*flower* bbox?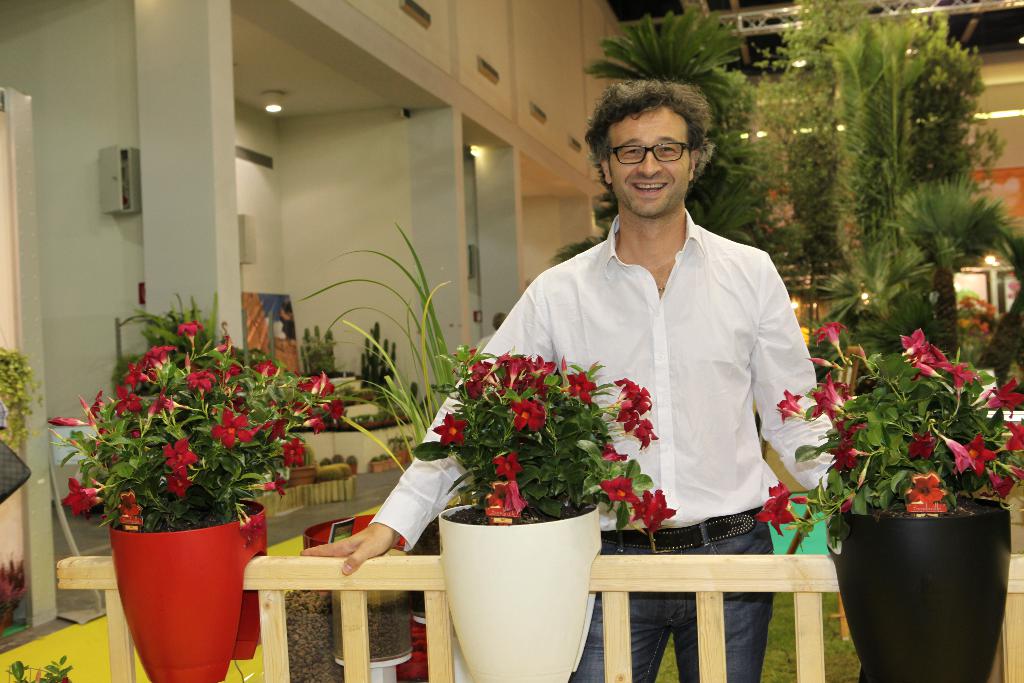
(x1=163, y1=468, x2=191, y2=495)
